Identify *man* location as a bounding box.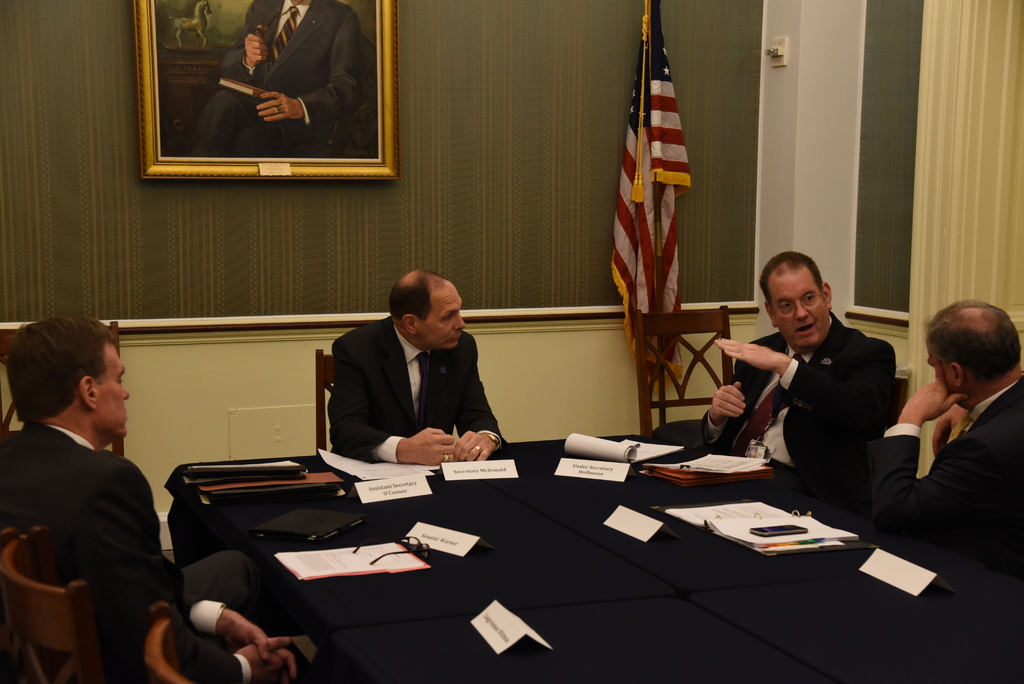
left=695, top=254, right=897, bottom=501.
